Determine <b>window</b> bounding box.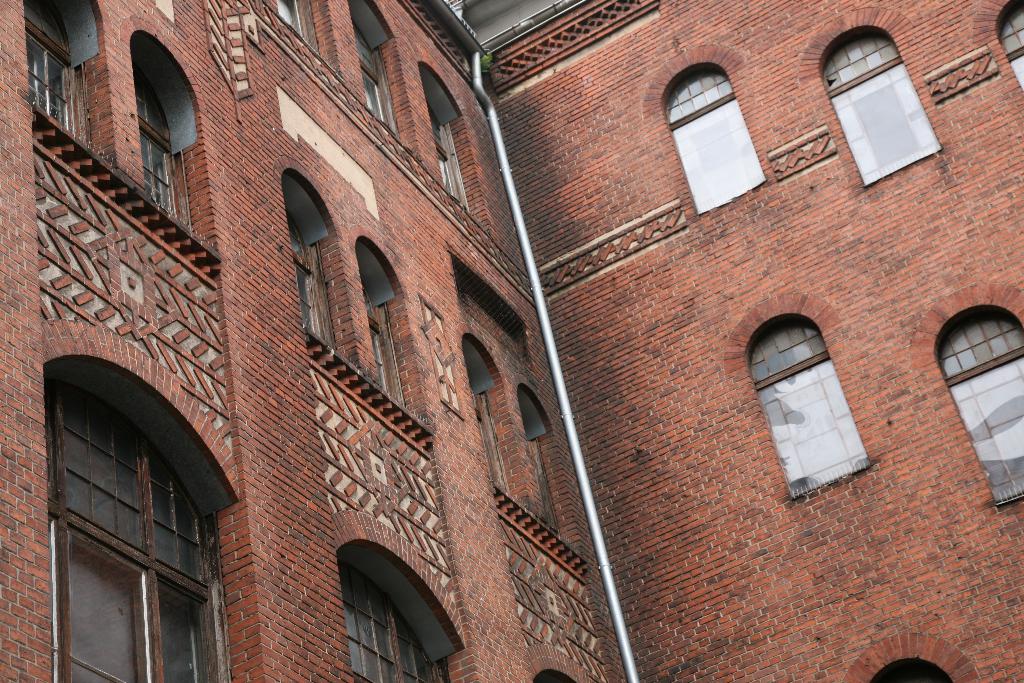
Determined: (26,397,227,682).
